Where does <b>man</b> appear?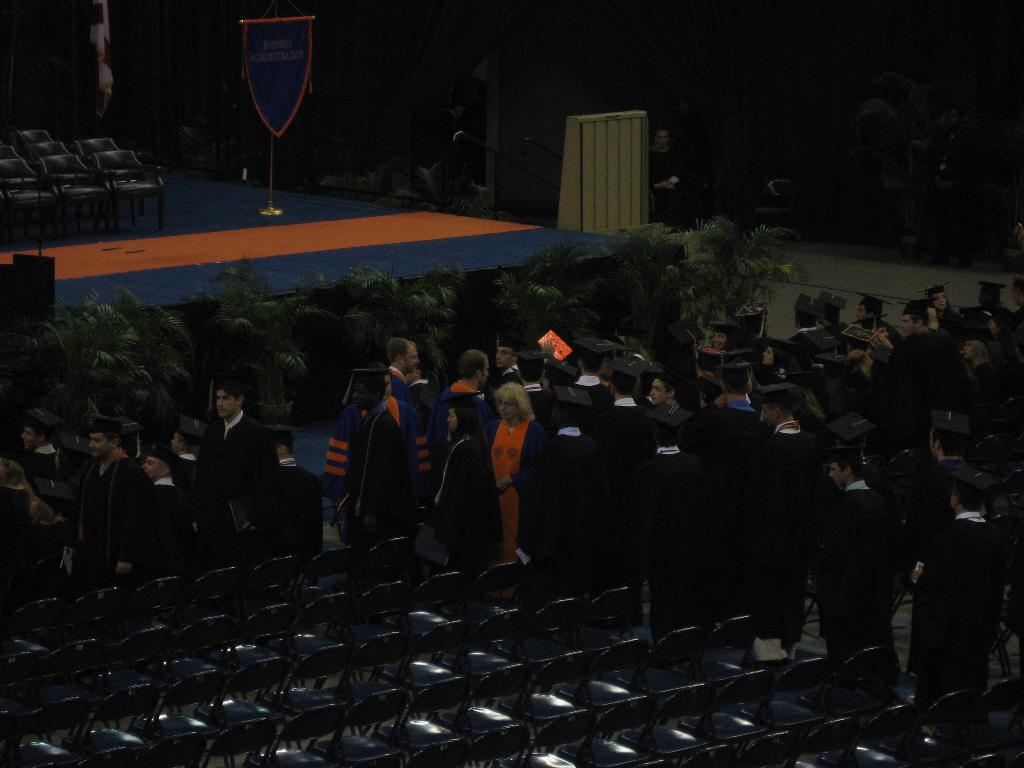
Appears at 521 359 577 429.
